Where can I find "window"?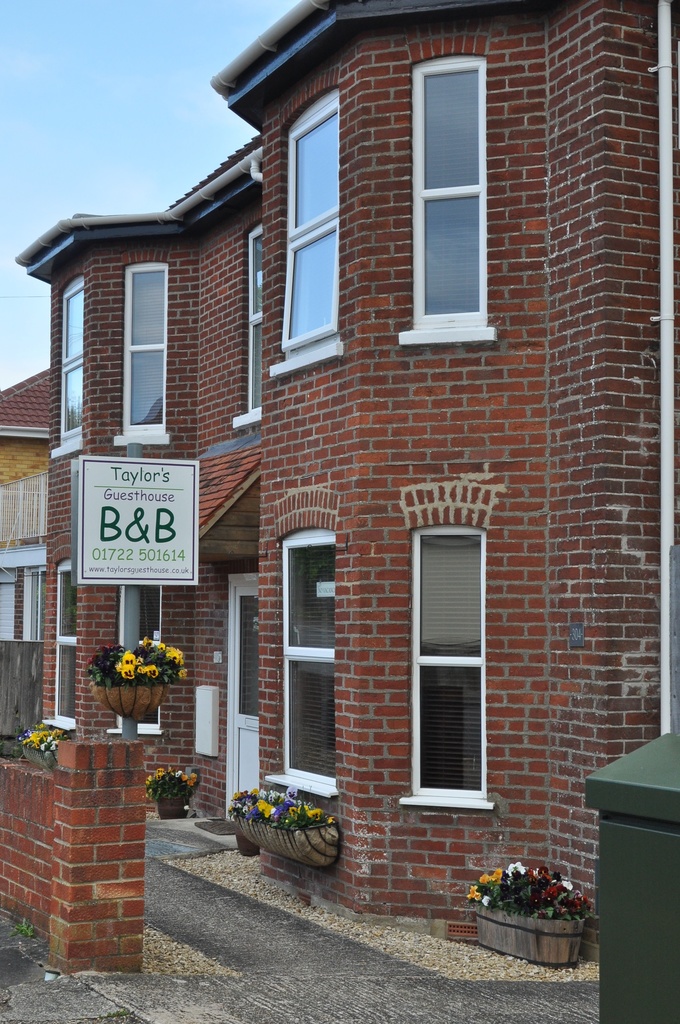
You can find it at detection(56, 564, 75, 726).
